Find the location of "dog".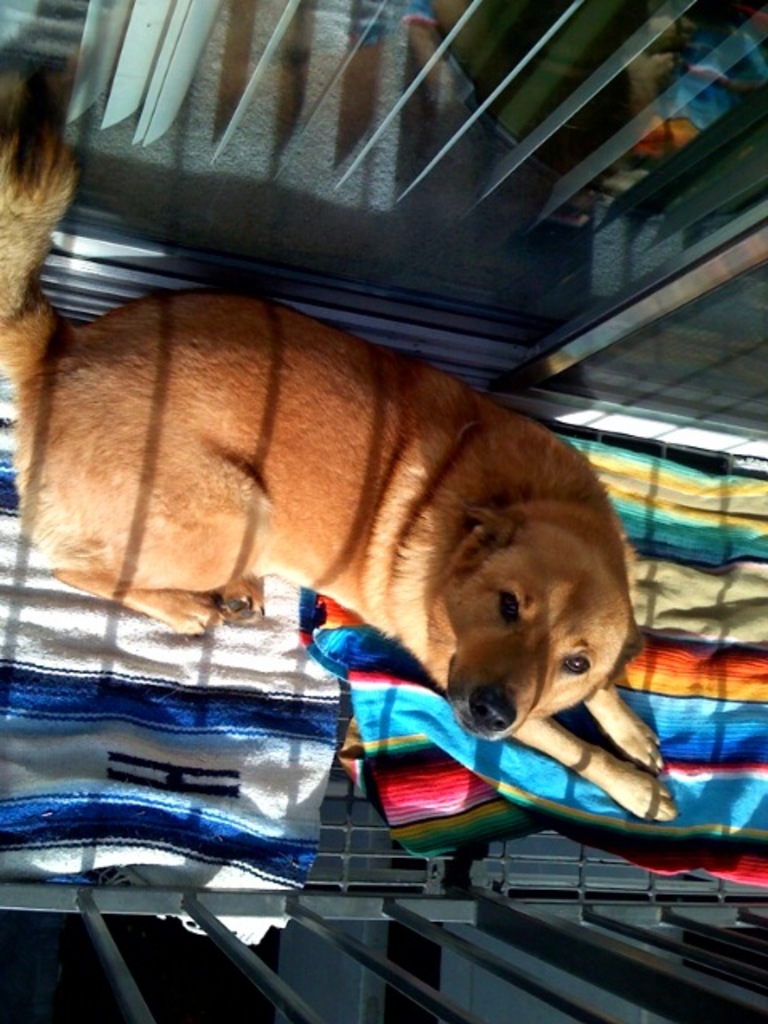
Location: (0,59,678,824).
